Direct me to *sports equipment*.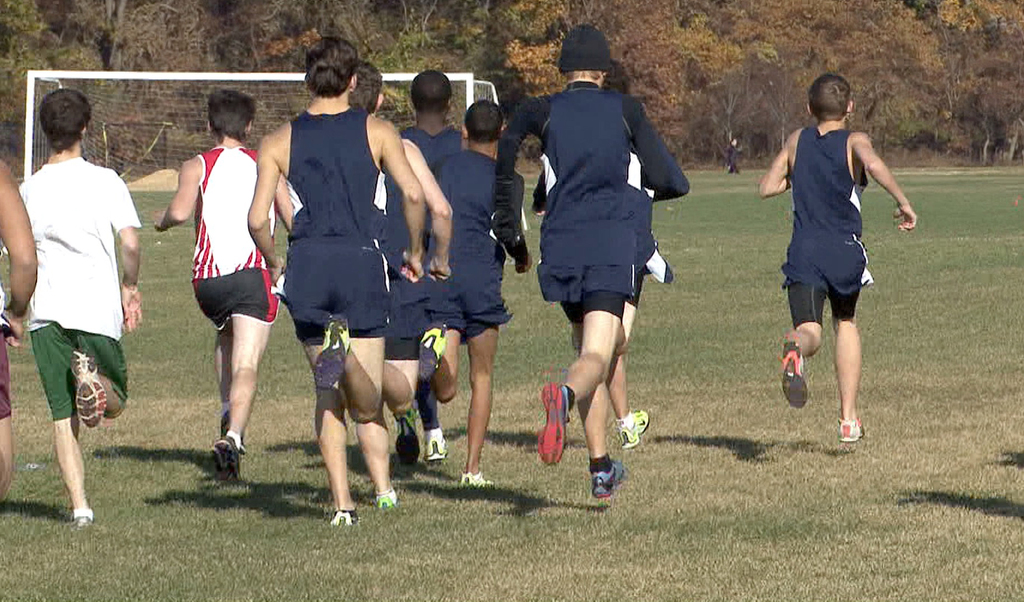
Direction: <box>424,435,451,460</box>.
